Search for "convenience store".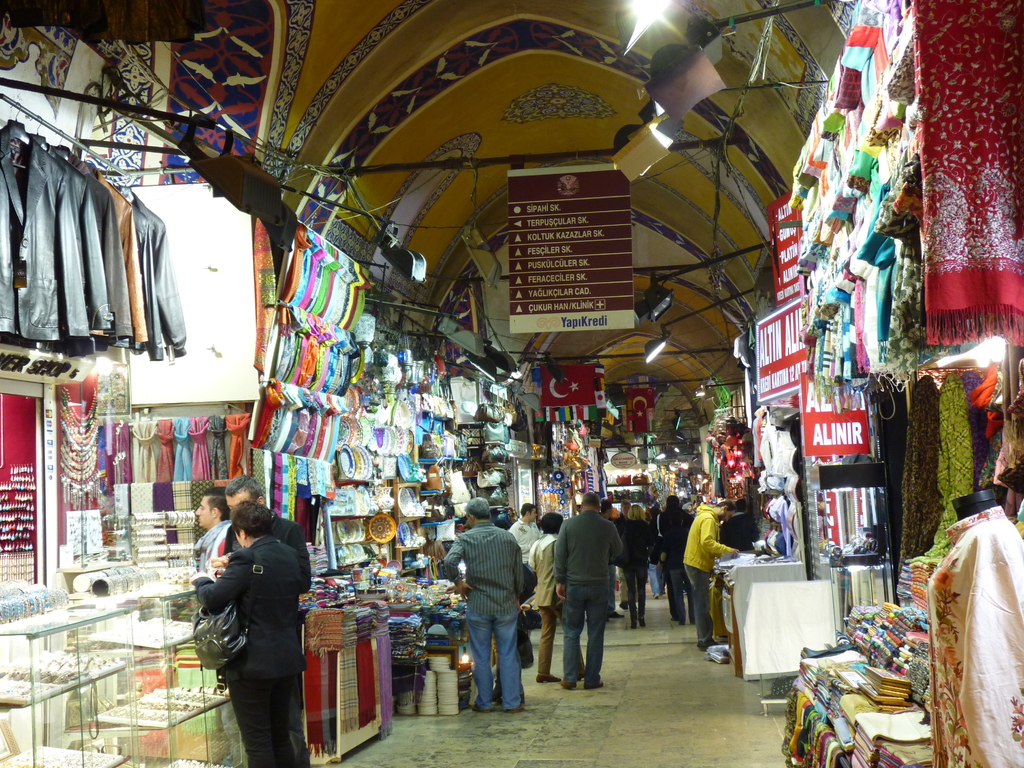
Found at bbox(0, 0, 1023, 767).
